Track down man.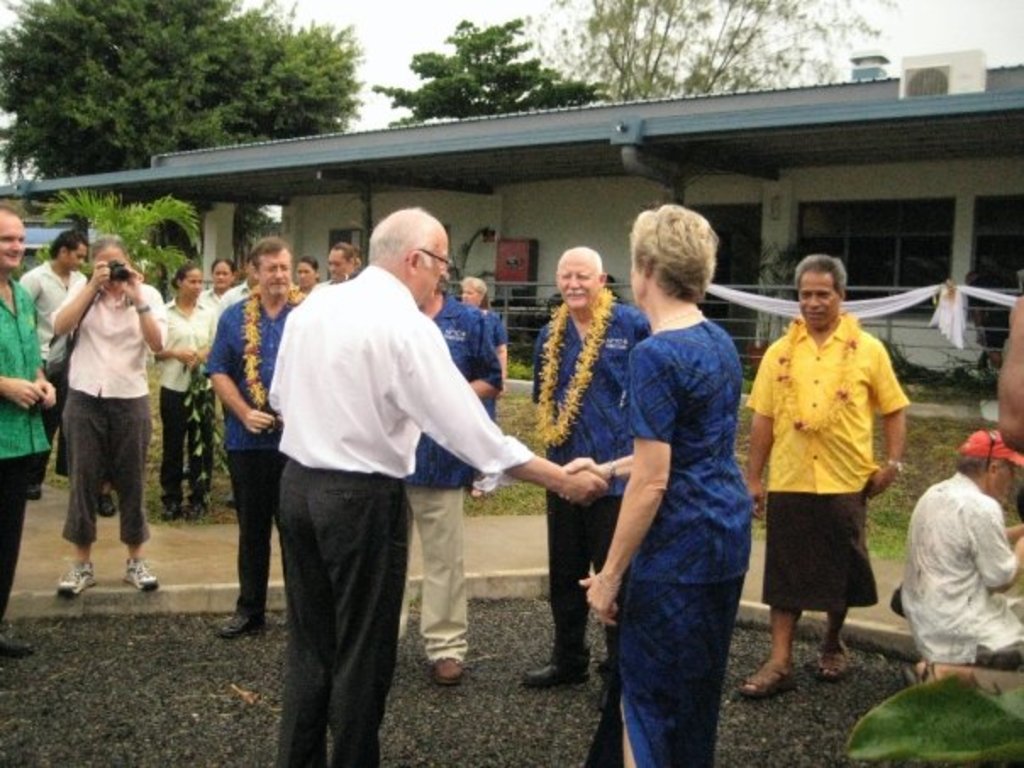
Tracked to (198, 236, 307, 641).
